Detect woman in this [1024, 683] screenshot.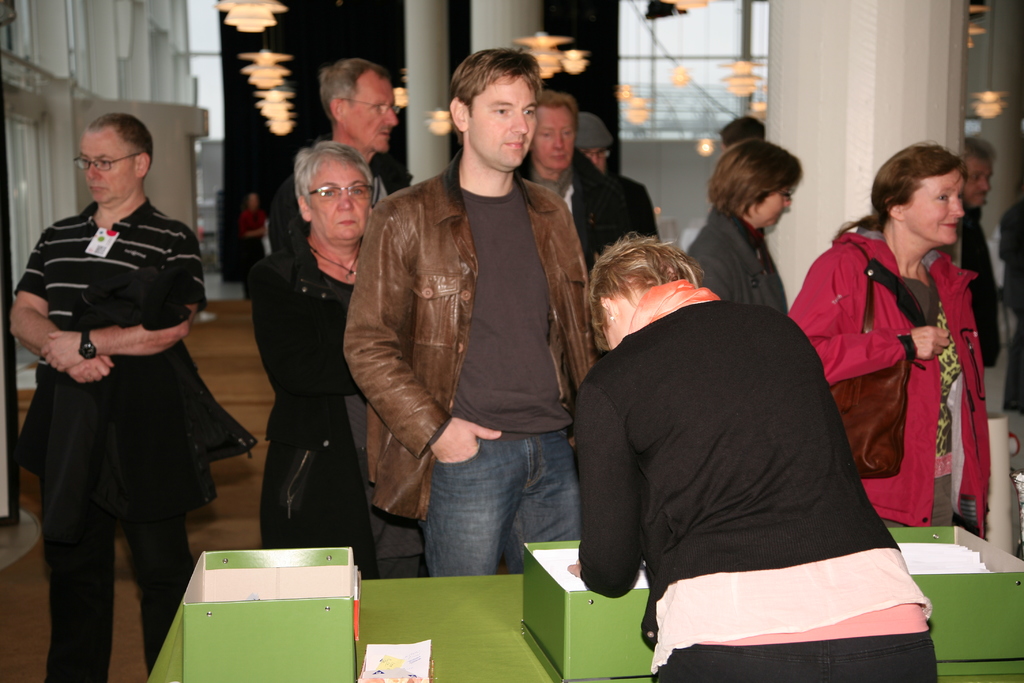
Detection: bbox=[687, 131, 804, 309].
